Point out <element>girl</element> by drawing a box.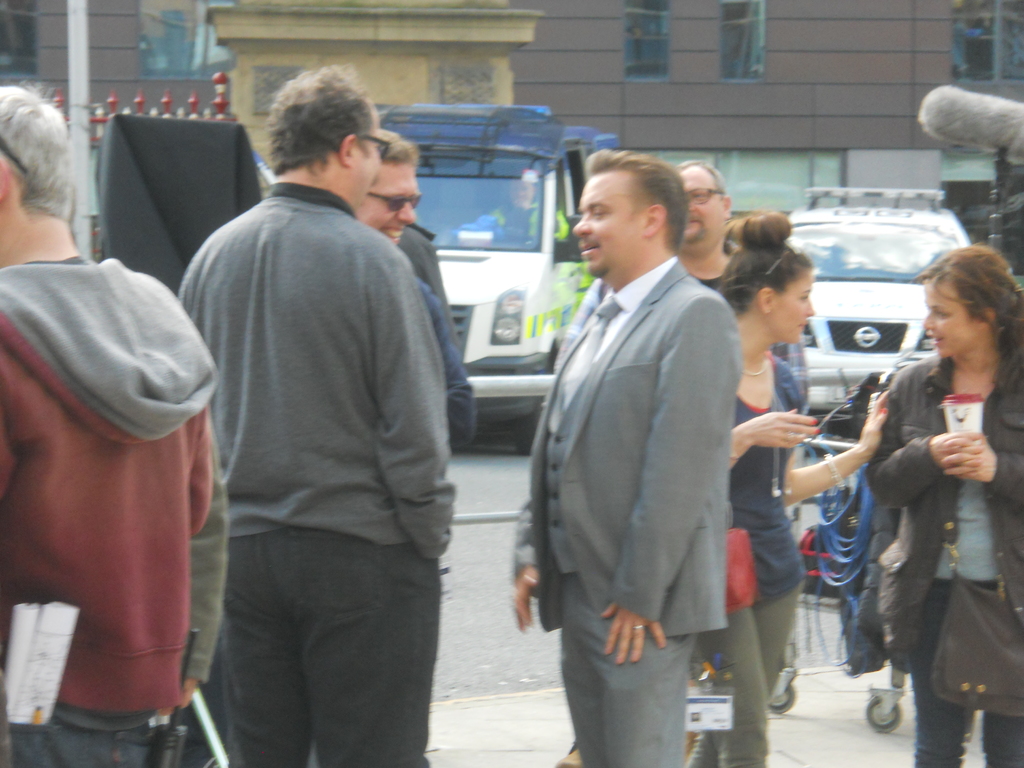
bbox(863, 243, 1023, 767).
